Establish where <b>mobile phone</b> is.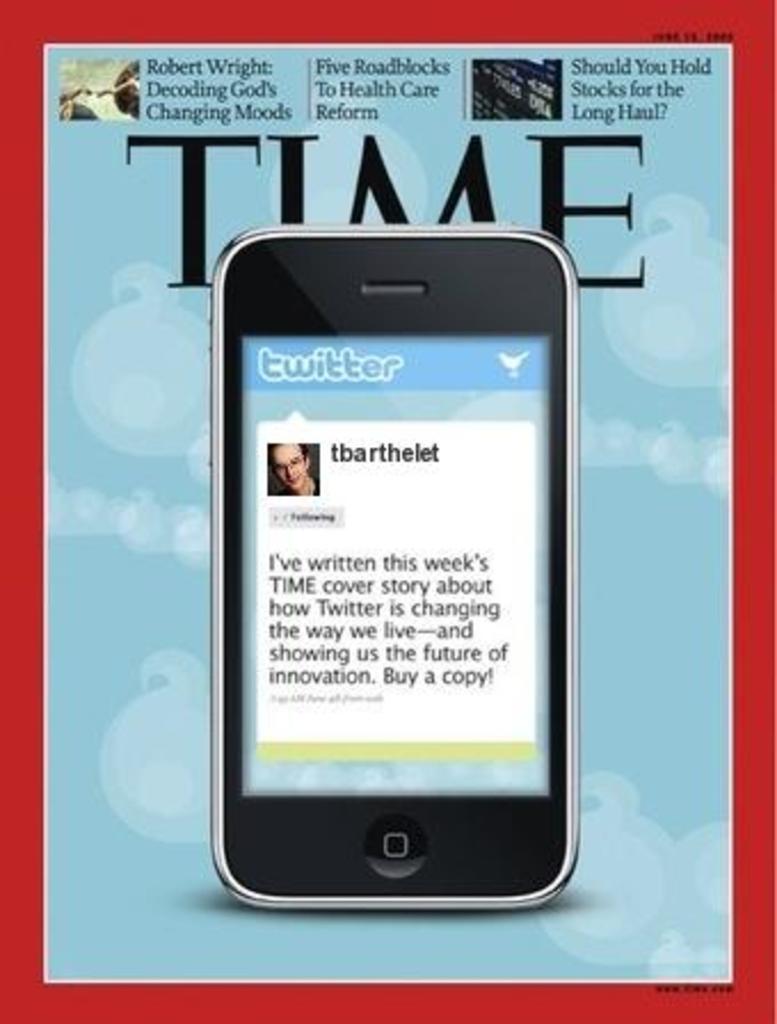
Established at 199,167,592,912.
